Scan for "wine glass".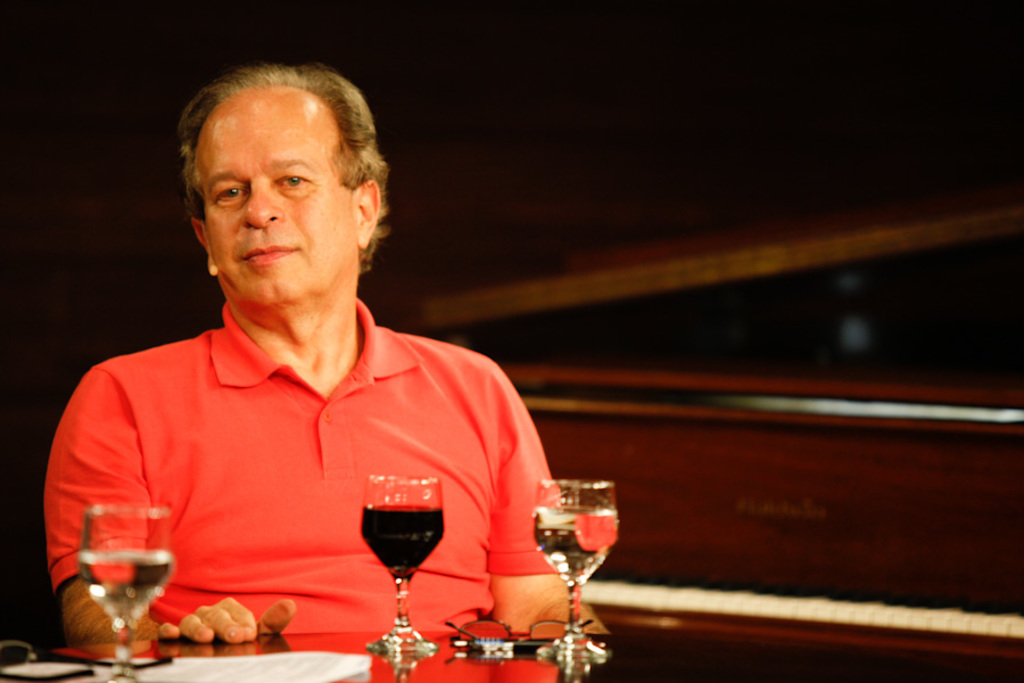
Scan result: 530,482,612,656.
